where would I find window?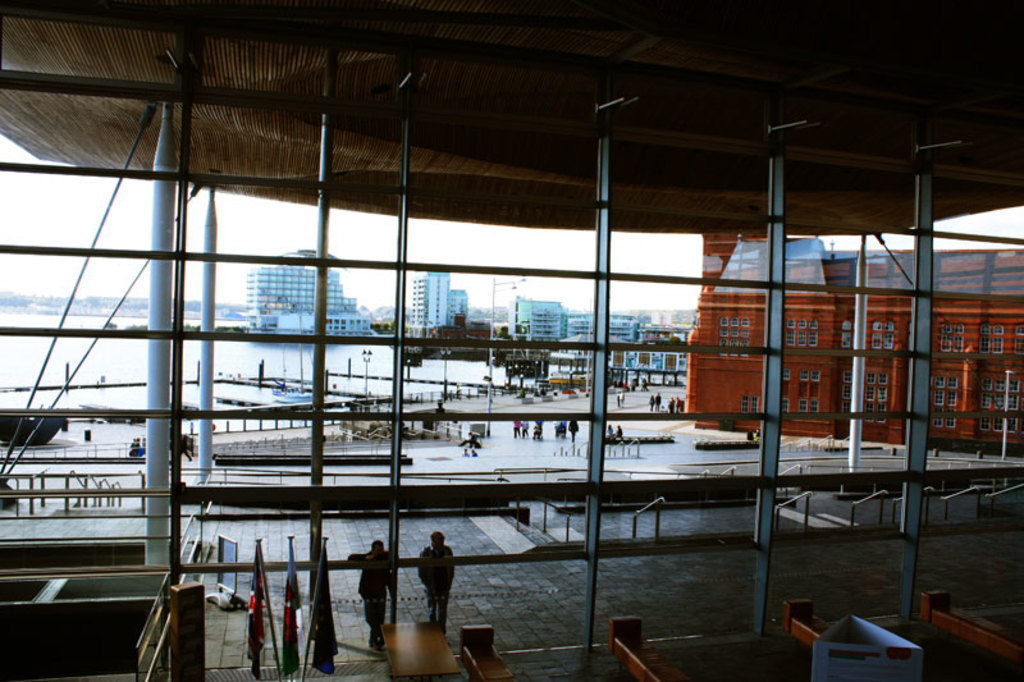
At 796:400:808:411.
